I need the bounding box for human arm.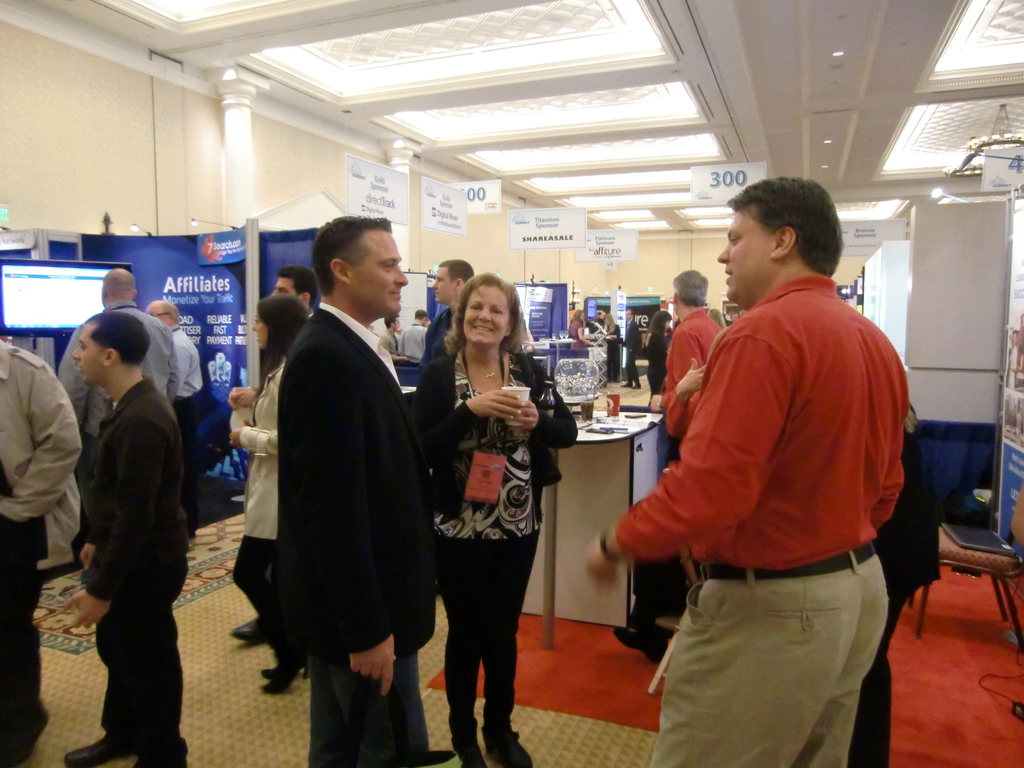
Here it is: crop(580, 305, 797, 594).
